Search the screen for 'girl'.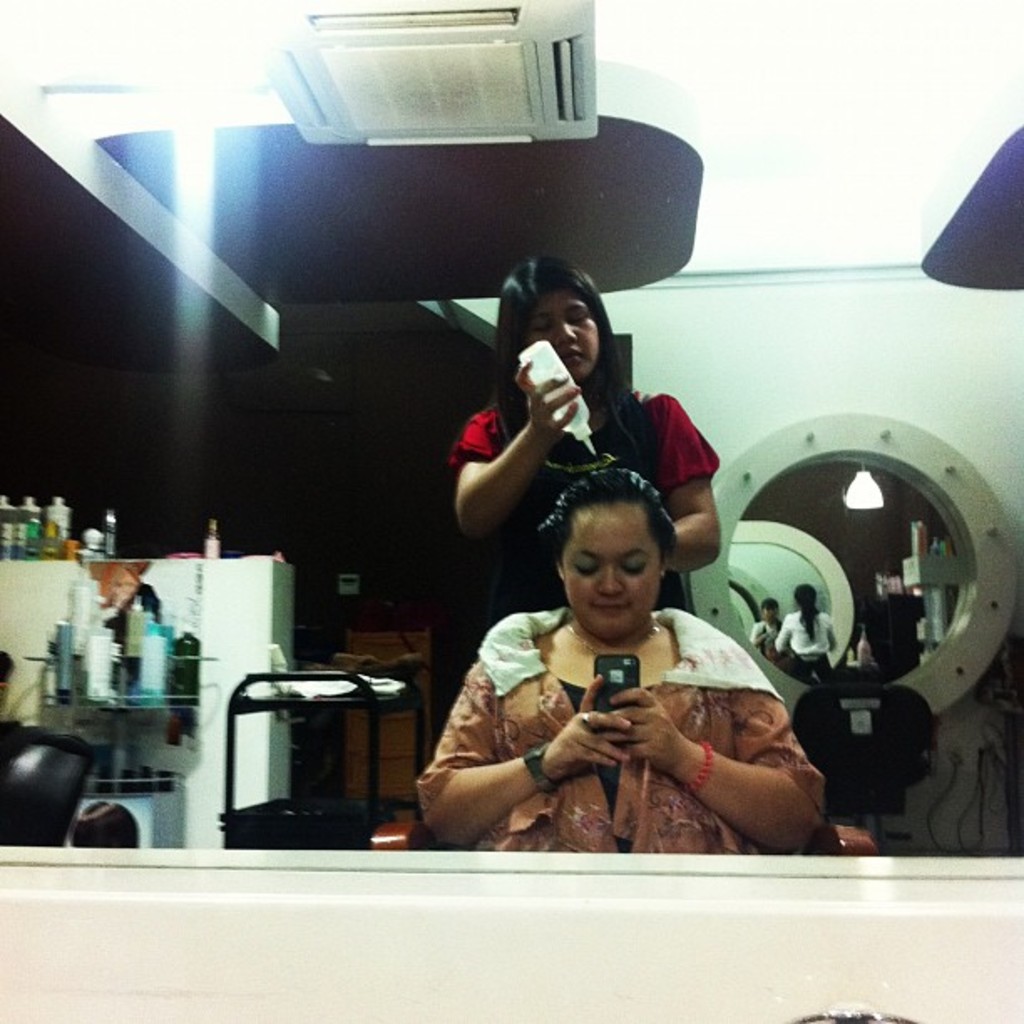
Found at rect(776, 579, 835, 688).
